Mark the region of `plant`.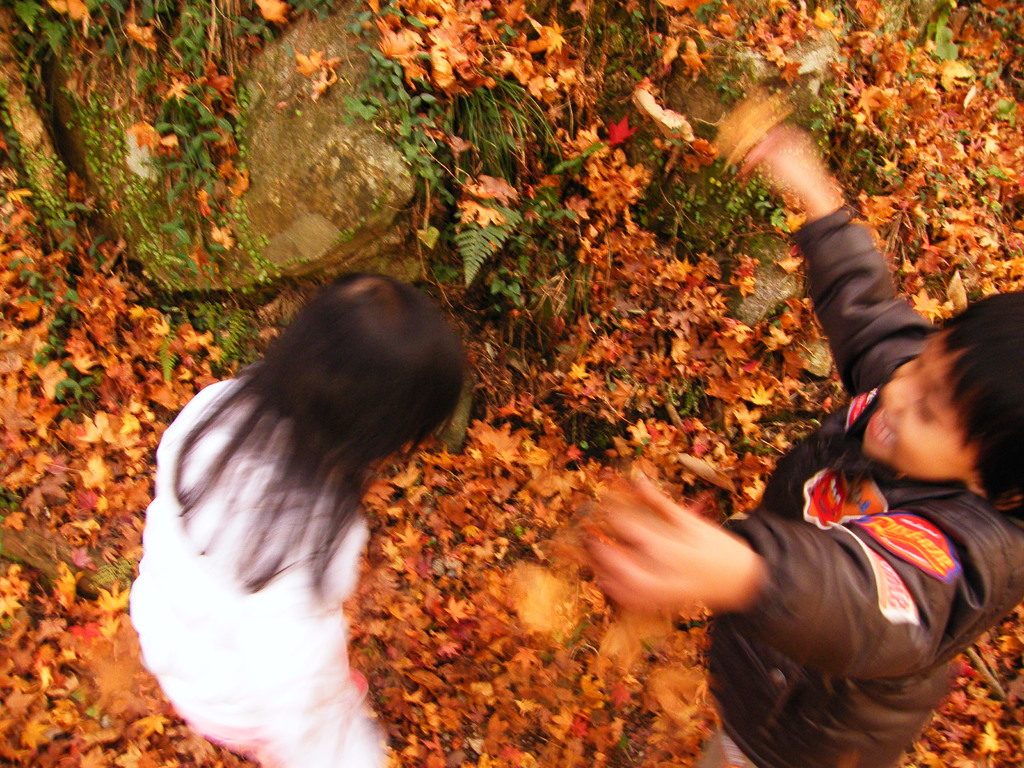
Region: bbox(857, 150, 877, 168).
